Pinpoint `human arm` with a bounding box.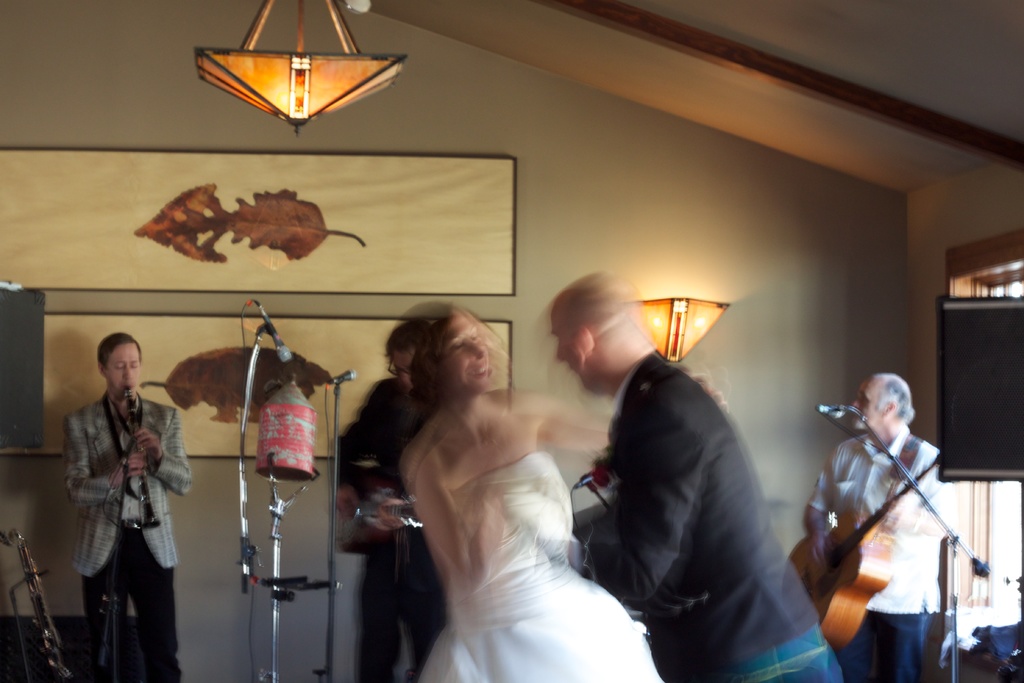
select_region(583, 384, 719, 614).
